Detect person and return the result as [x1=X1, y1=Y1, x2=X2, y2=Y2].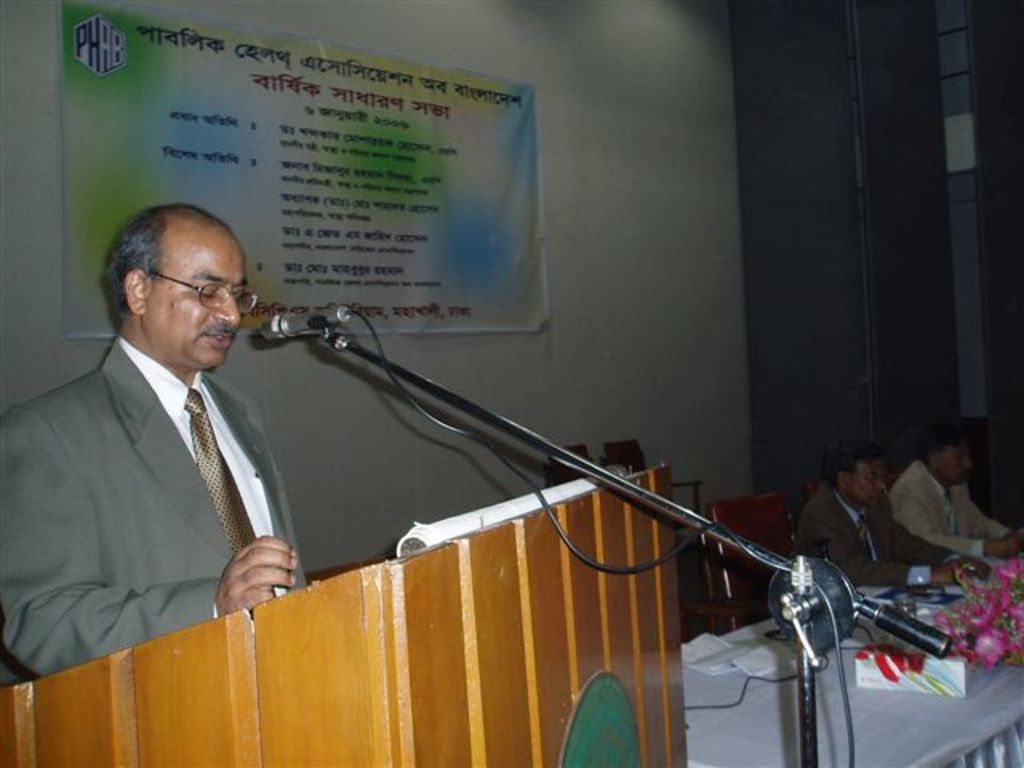
[x1=890, y1=424, x2=1022, y2=557].
